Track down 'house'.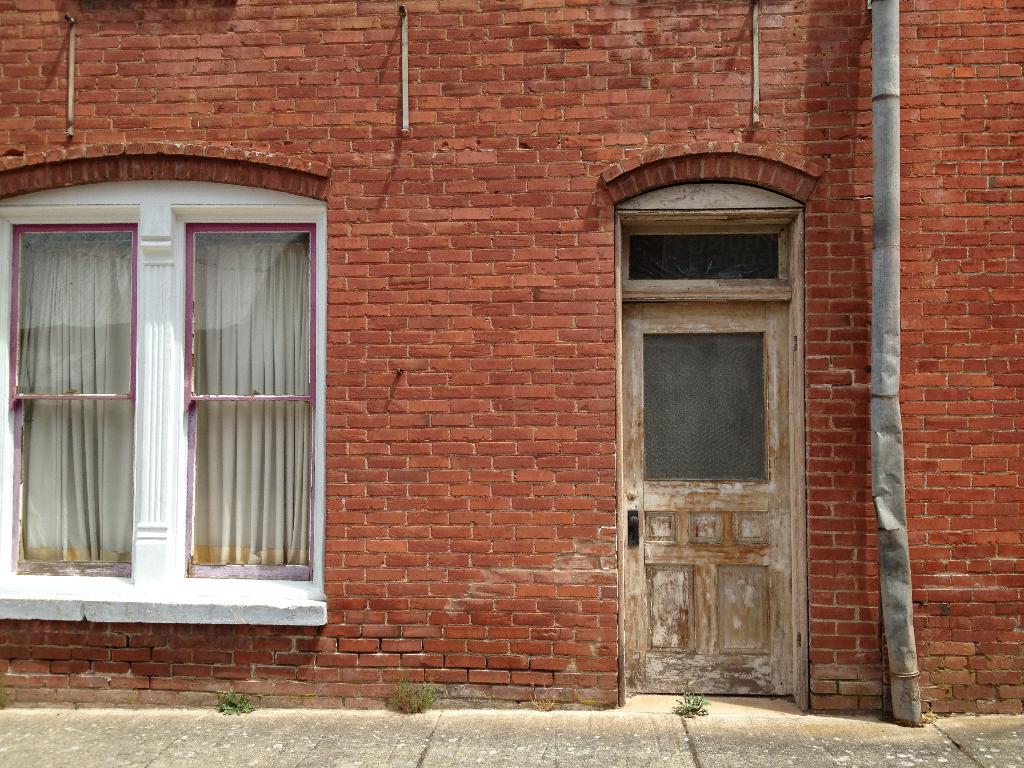
Tracked to {"x1": 0, "y1": 0, "x2": 1023, "y2": 709}.
